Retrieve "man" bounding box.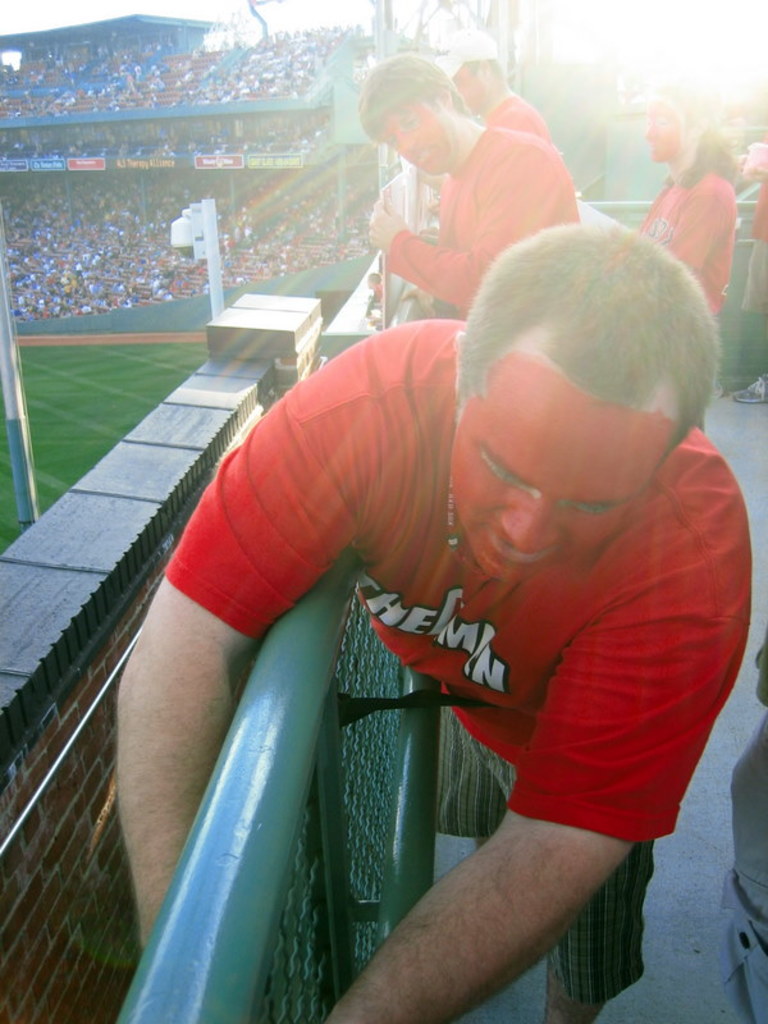
Bounding box: 353,47,577,317.
